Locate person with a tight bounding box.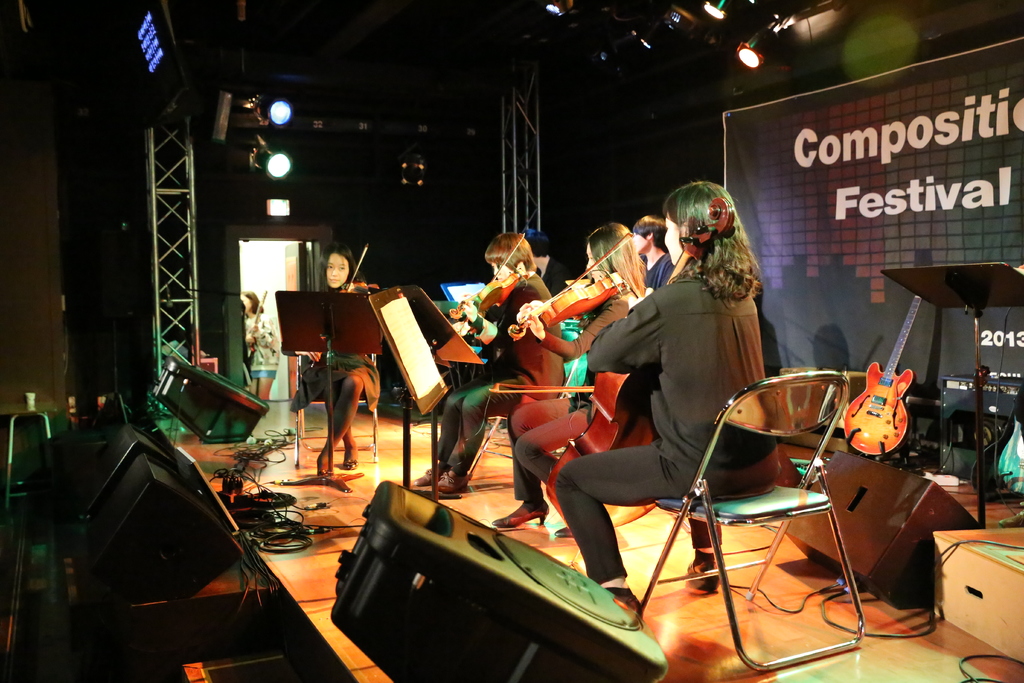
{"left": 412, "top": 229, "right": 568, "bottom": 494}.
